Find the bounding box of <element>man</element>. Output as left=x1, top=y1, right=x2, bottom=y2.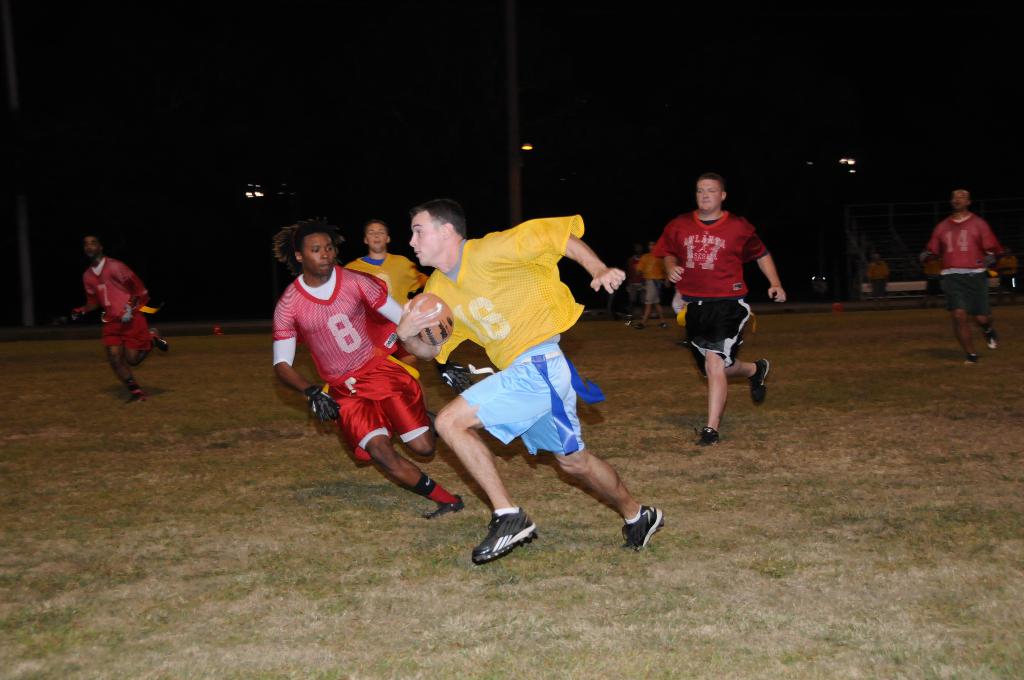
left=70, top=231, right=166, bottom=404.
